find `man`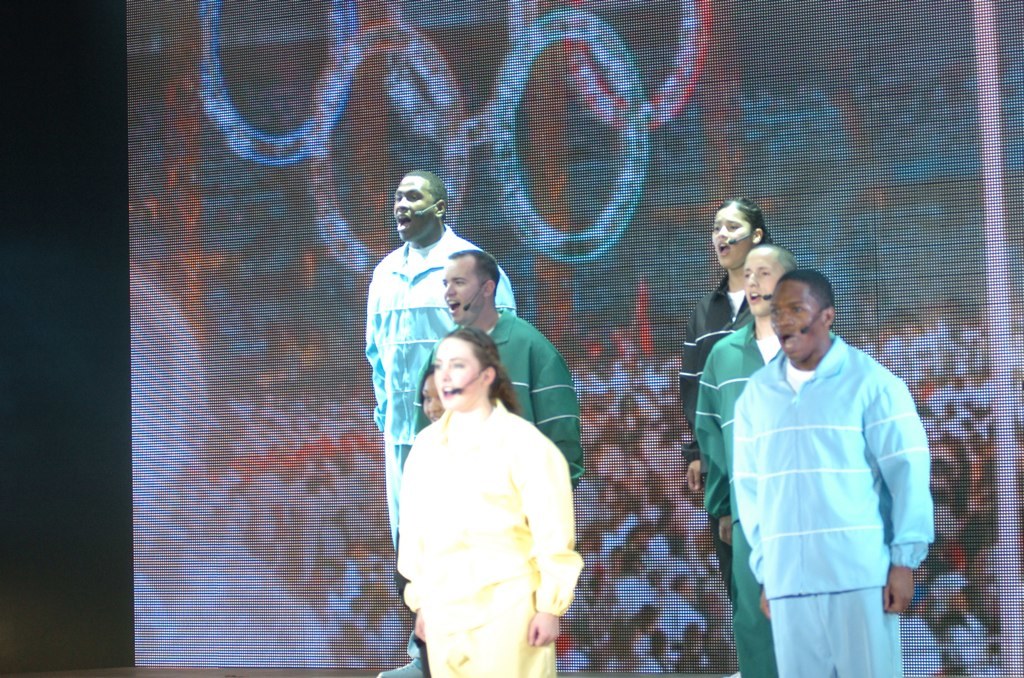
373, 178, 525, 494
